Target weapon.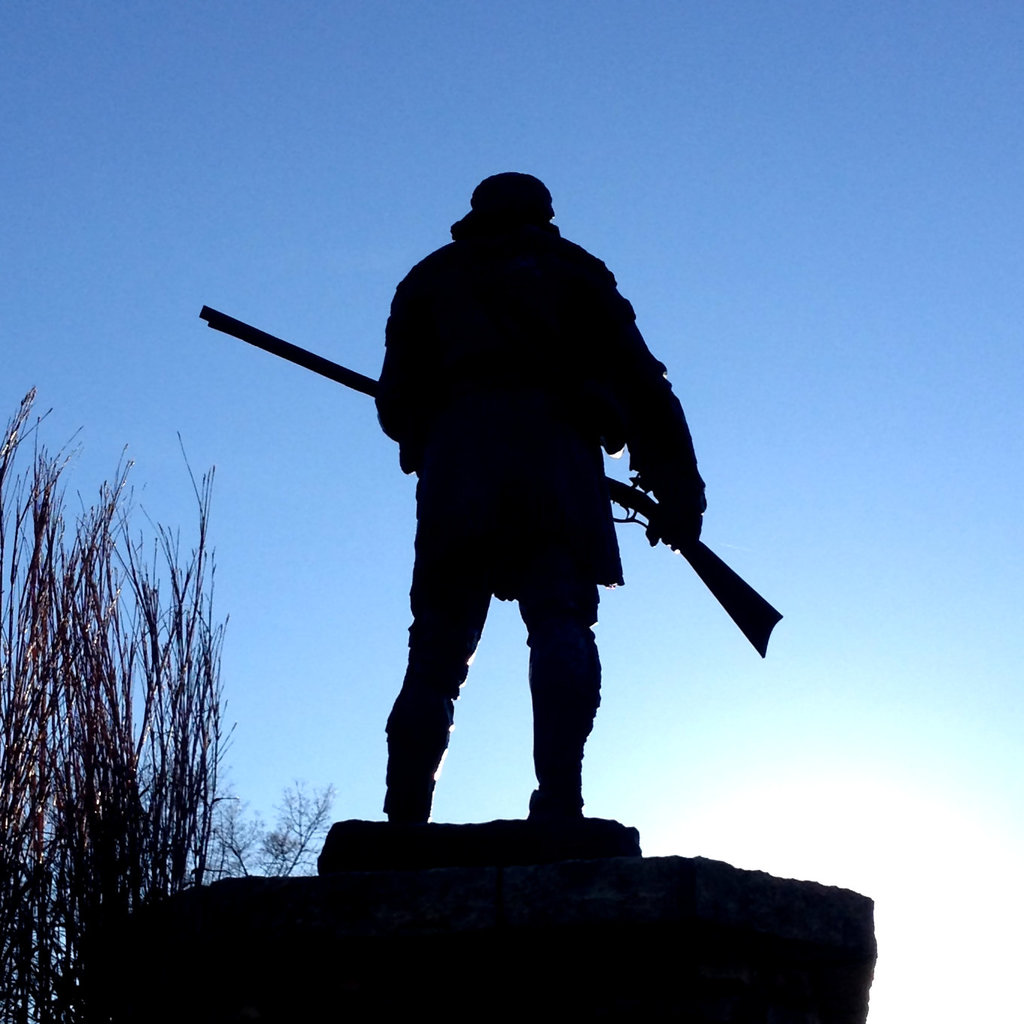
Target region: <box>198,303,788,661</box>.
